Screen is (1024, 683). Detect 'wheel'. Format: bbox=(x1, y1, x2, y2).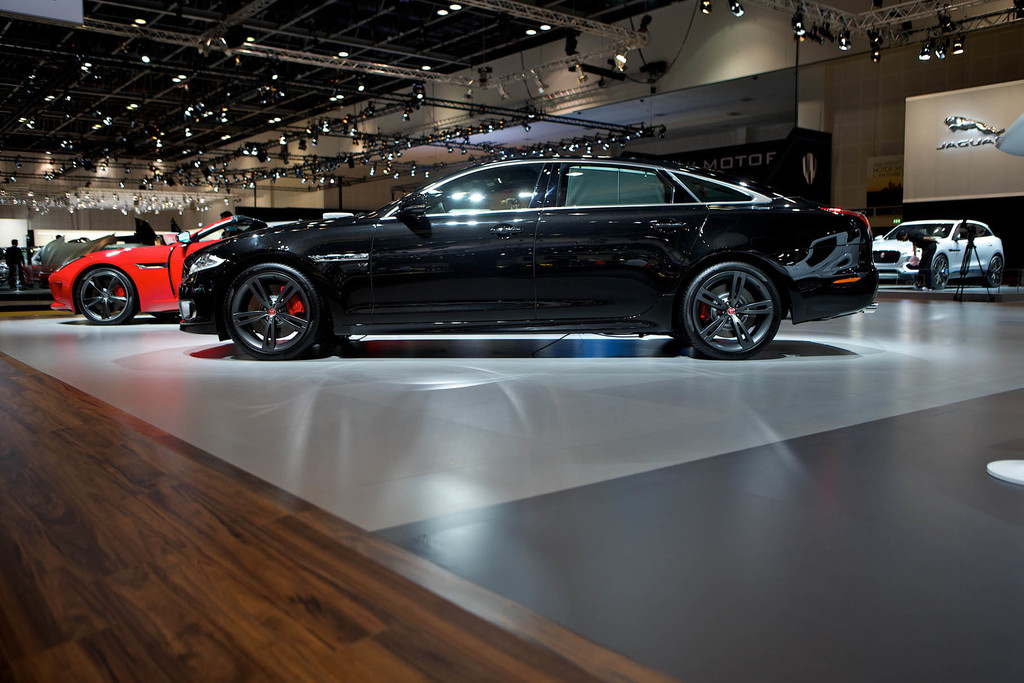
bbox=(929, 246, 952, 289).
